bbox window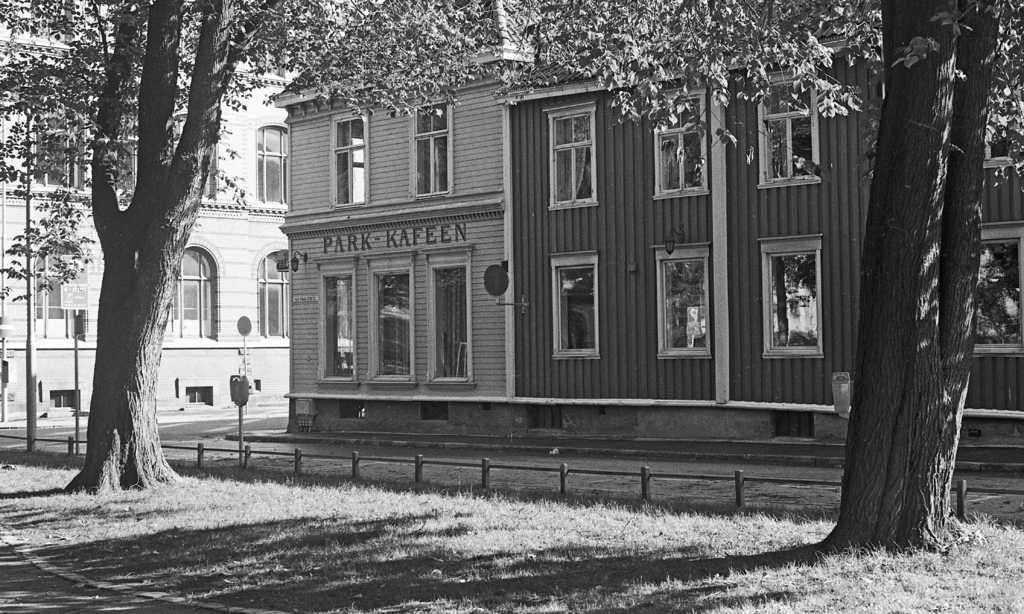
[756, 236, 835, 362]
